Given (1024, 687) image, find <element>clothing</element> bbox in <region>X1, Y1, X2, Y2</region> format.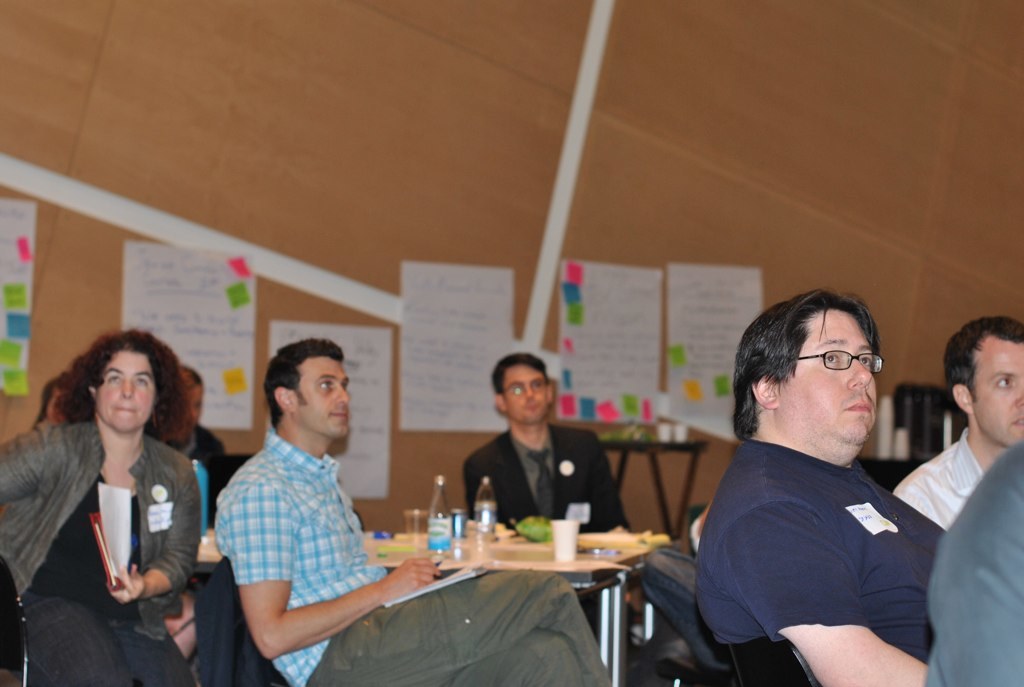
<region>893, 398, 1023, 512</region>.
